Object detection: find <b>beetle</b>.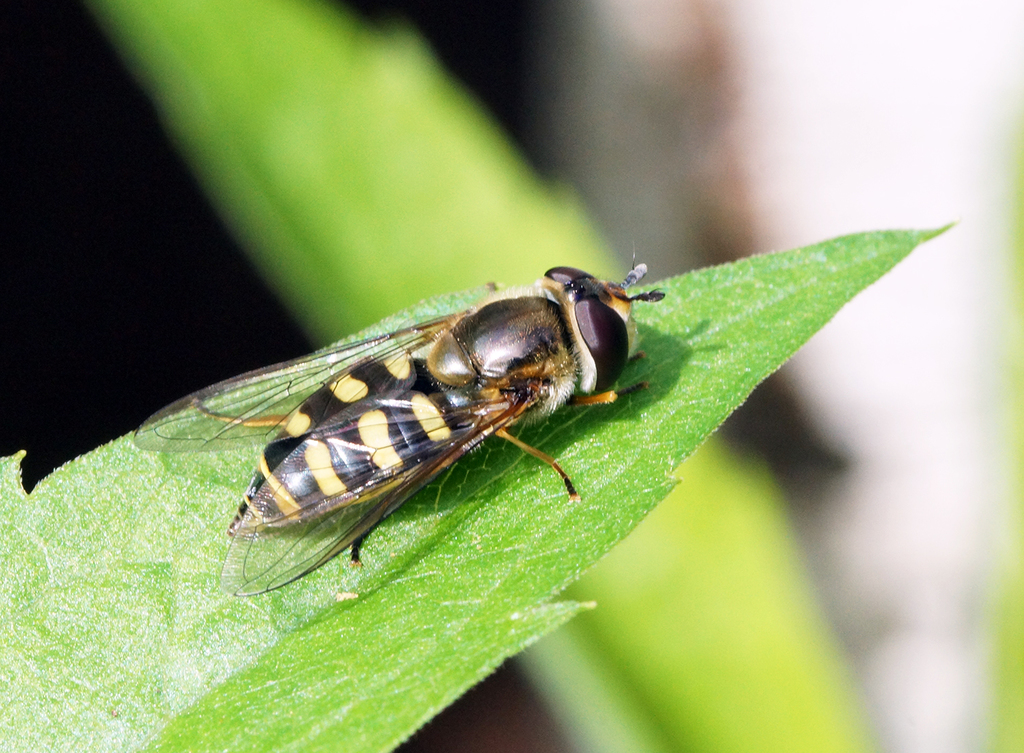
rect(117, 257, 662, 586).
